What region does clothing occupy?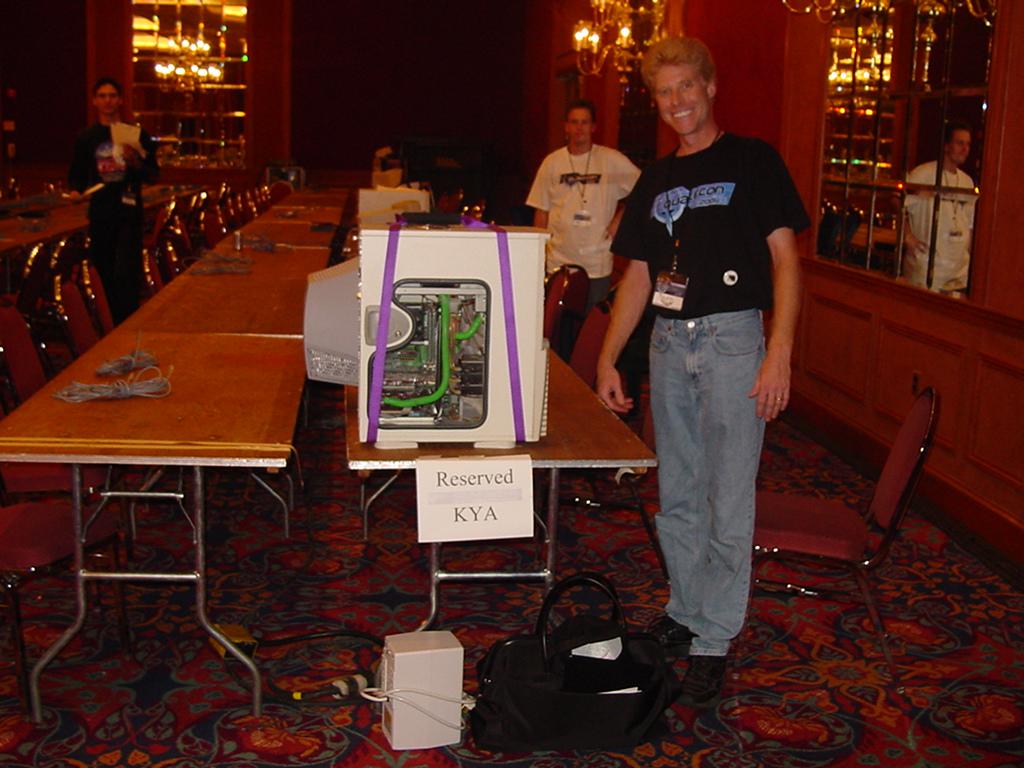
left=622, top=38, right=804, bottom=670.
